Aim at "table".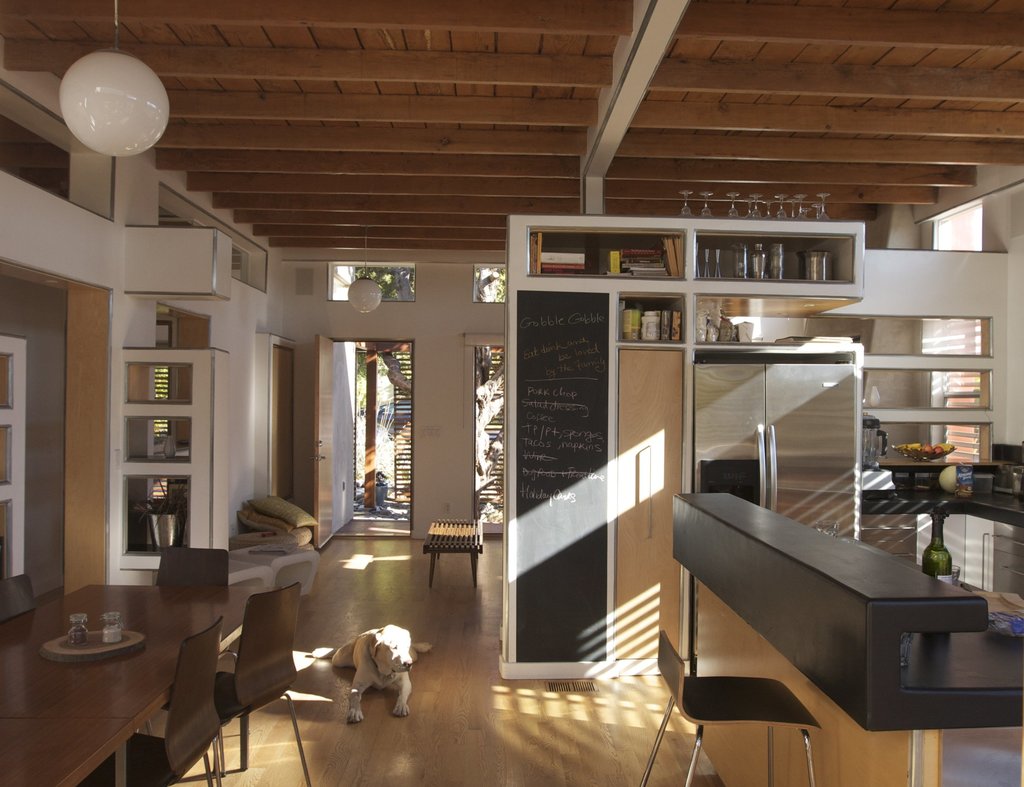
Aimed at 0 584 273 721.
